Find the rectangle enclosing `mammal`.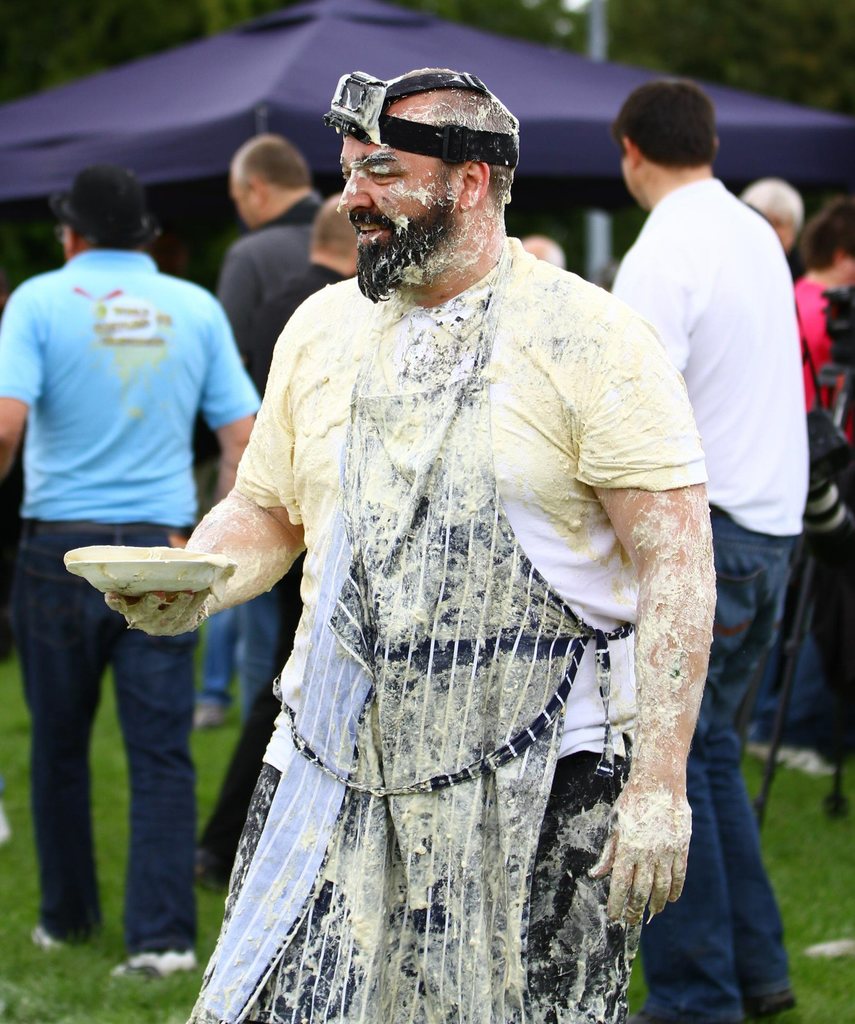
region(0, 161, 266, 980).
